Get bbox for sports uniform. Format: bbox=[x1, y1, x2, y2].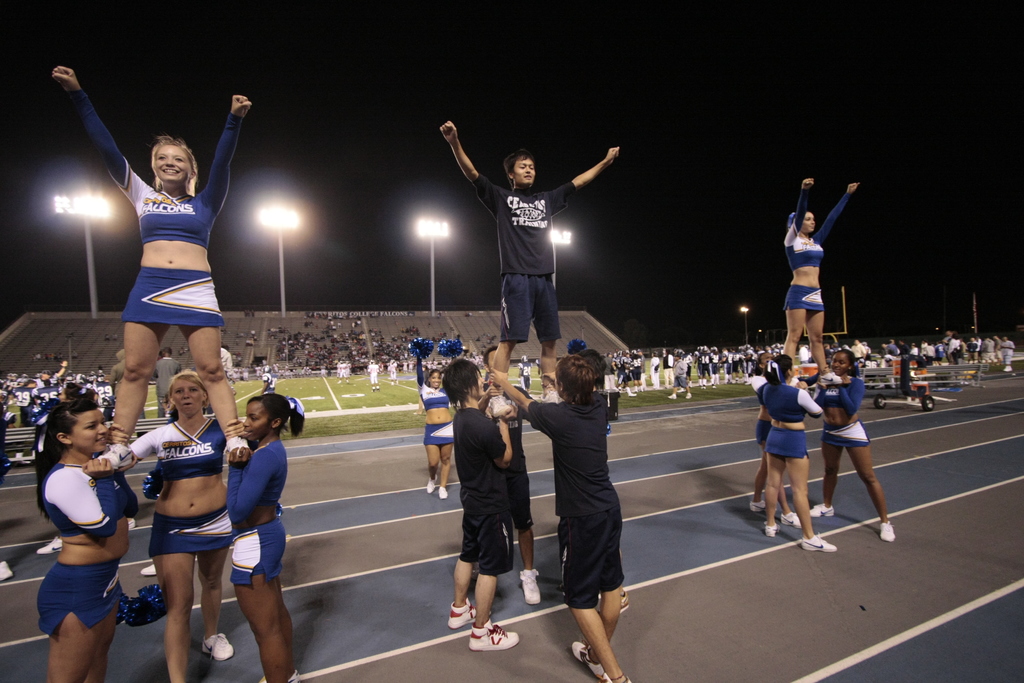
bbox=[38, 464, 138, 637].
